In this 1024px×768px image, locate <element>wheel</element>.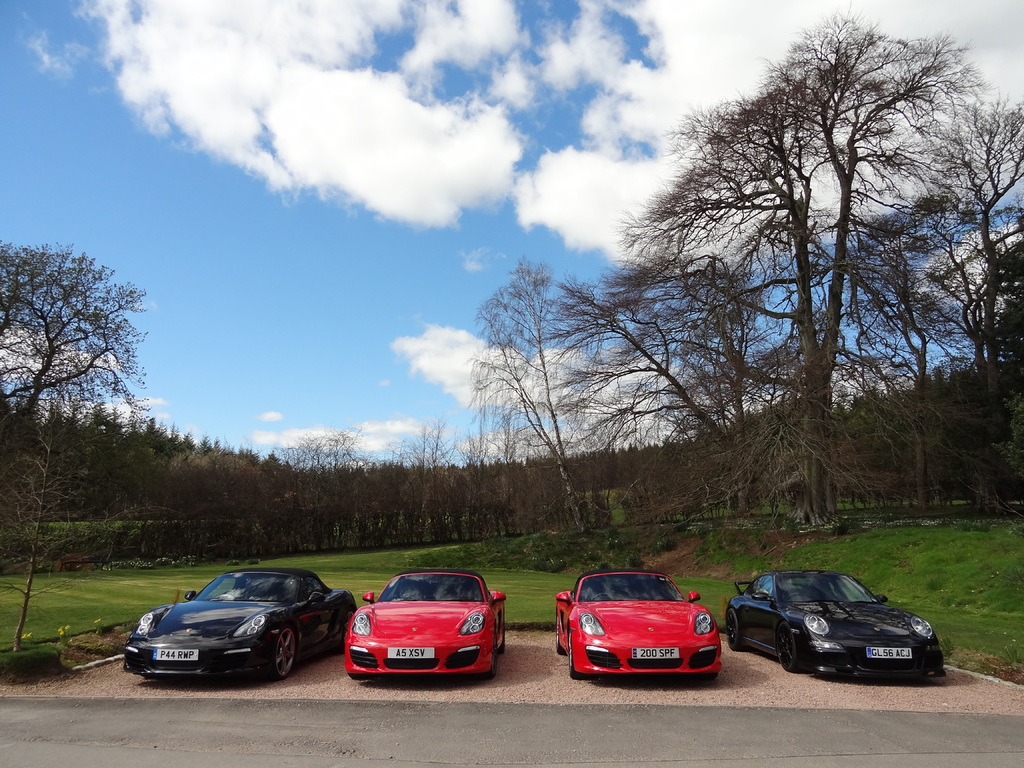
Bounding box: box=[726, 607, 744, 646].
